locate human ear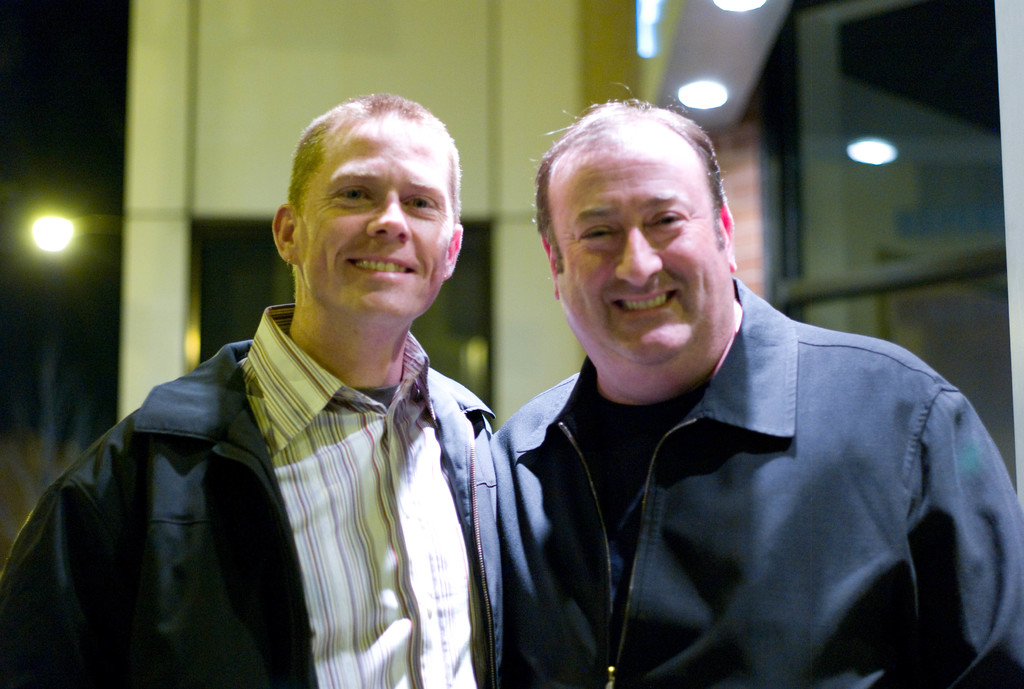
440 223 467 284
